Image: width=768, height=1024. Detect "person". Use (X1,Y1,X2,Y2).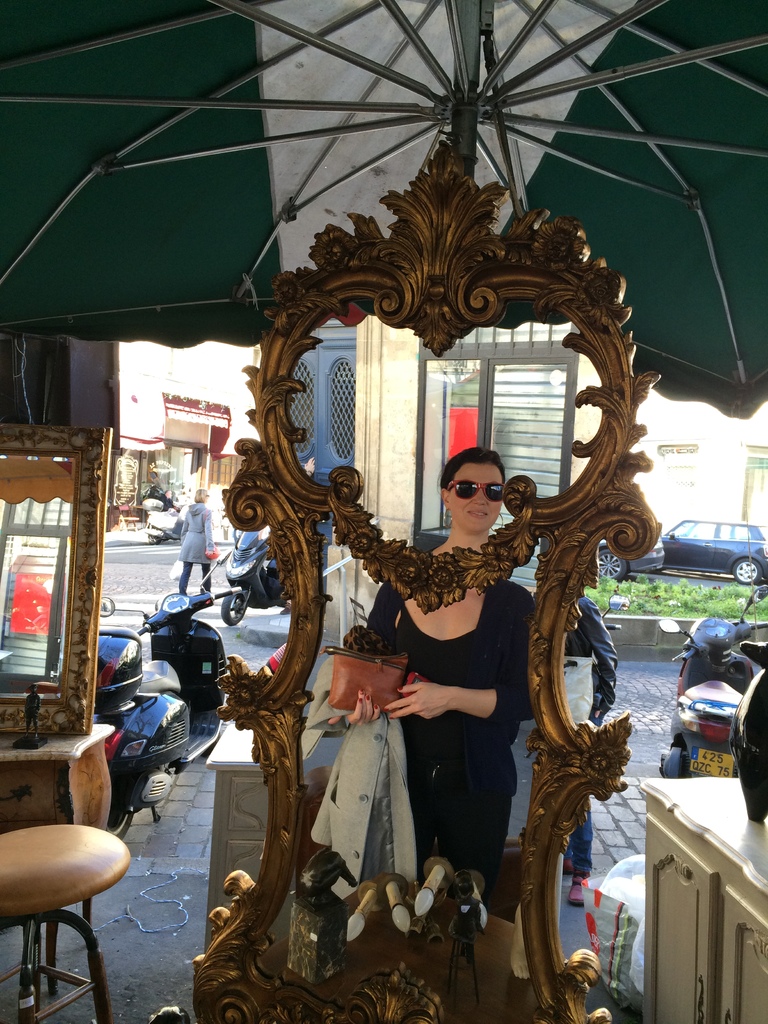
(559,586,633,899).
